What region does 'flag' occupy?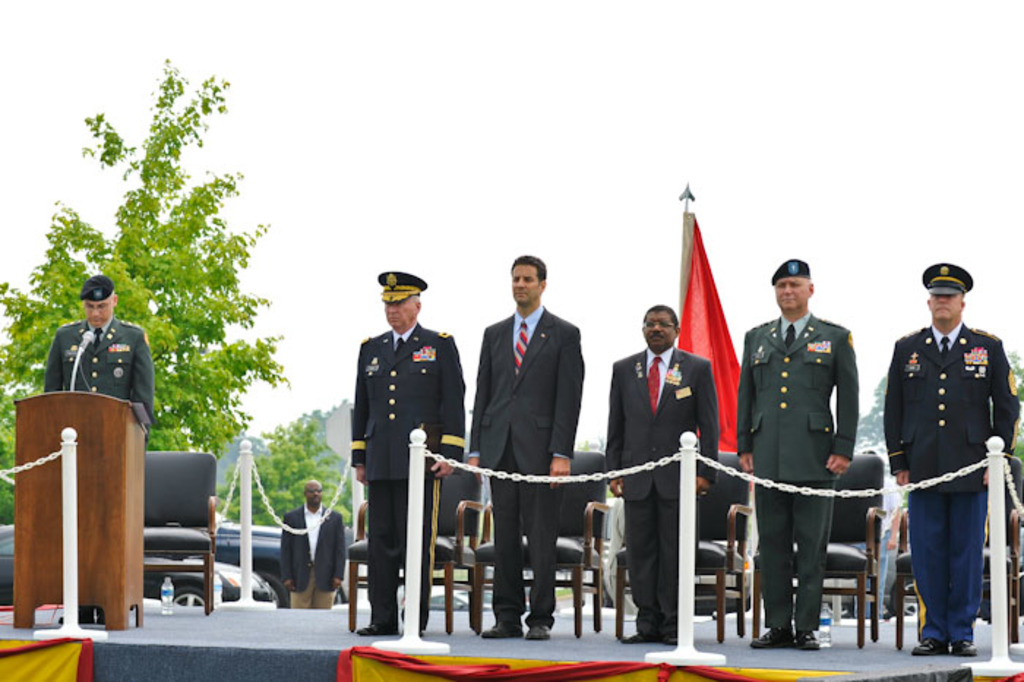
bbox=[667, 179, 743, 473].
